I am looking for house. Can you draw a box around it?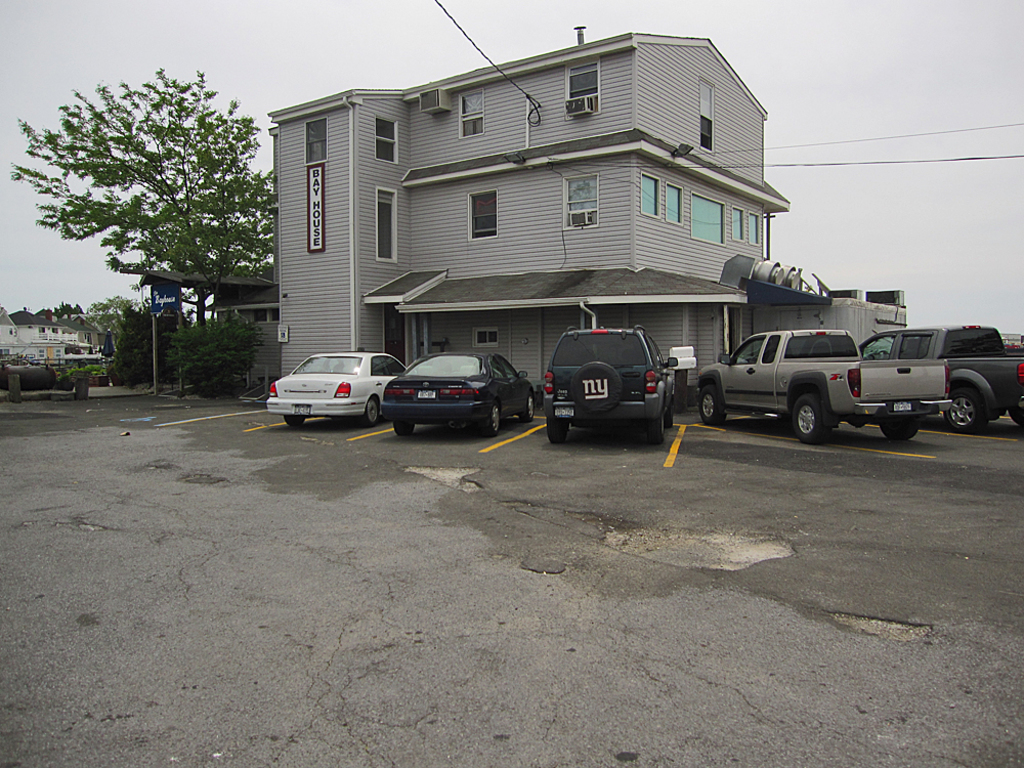
Sure, the bounding box is bbox(266, 22, 910, 411).
